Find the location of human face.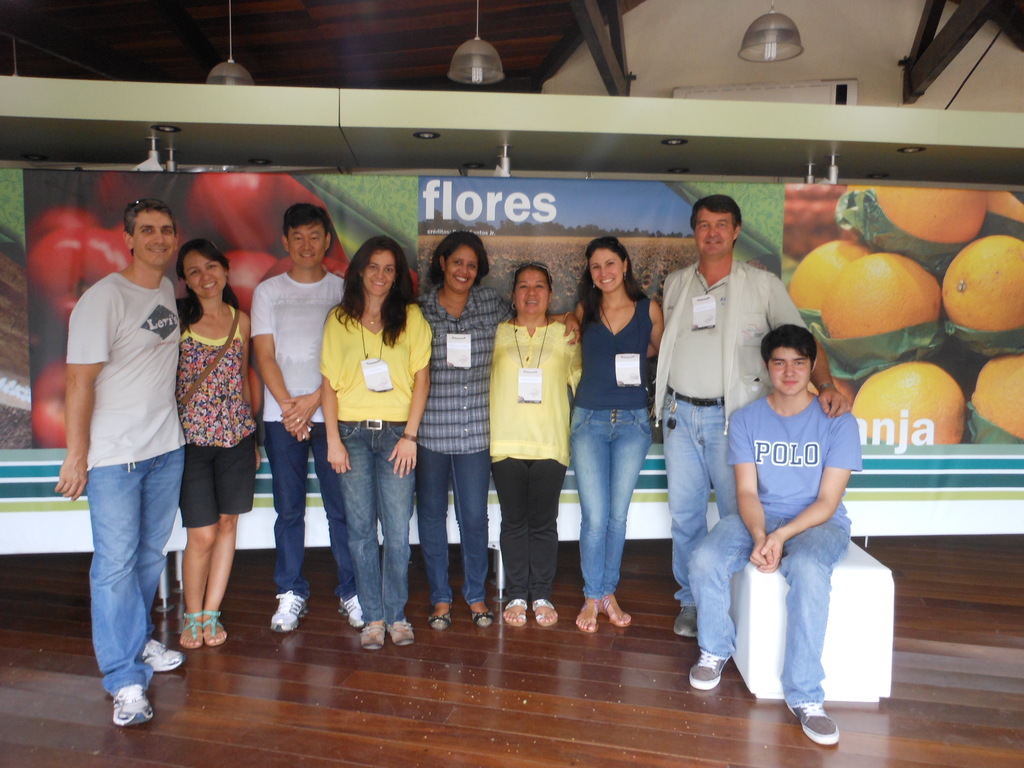
Location: [129,205,166,255].
